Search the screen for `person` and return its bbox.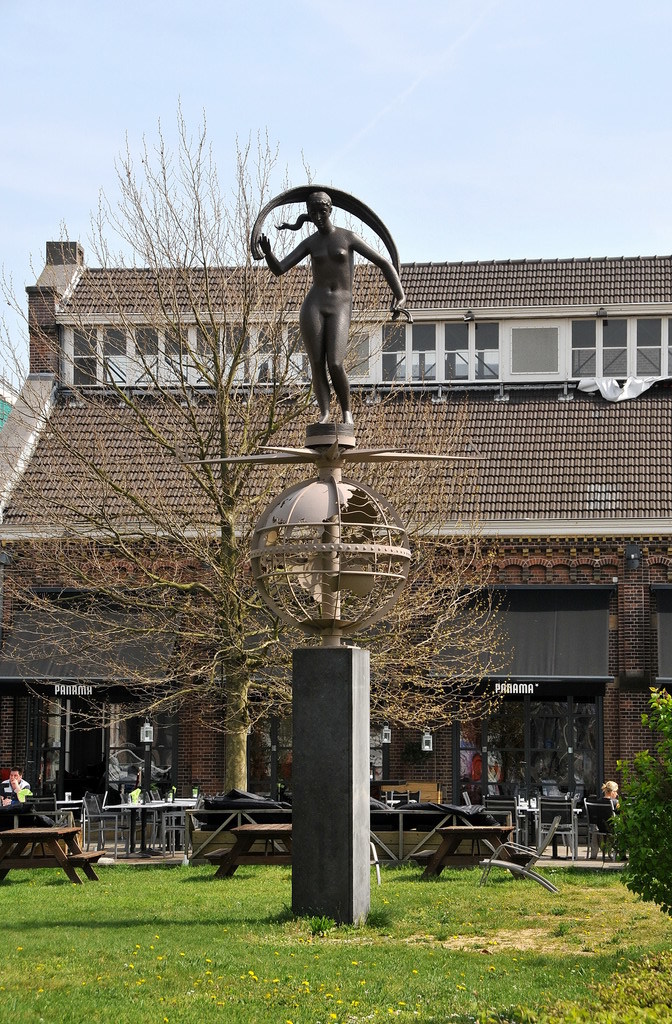
Found: (left=599, top=780, right=624, bottom=860).
